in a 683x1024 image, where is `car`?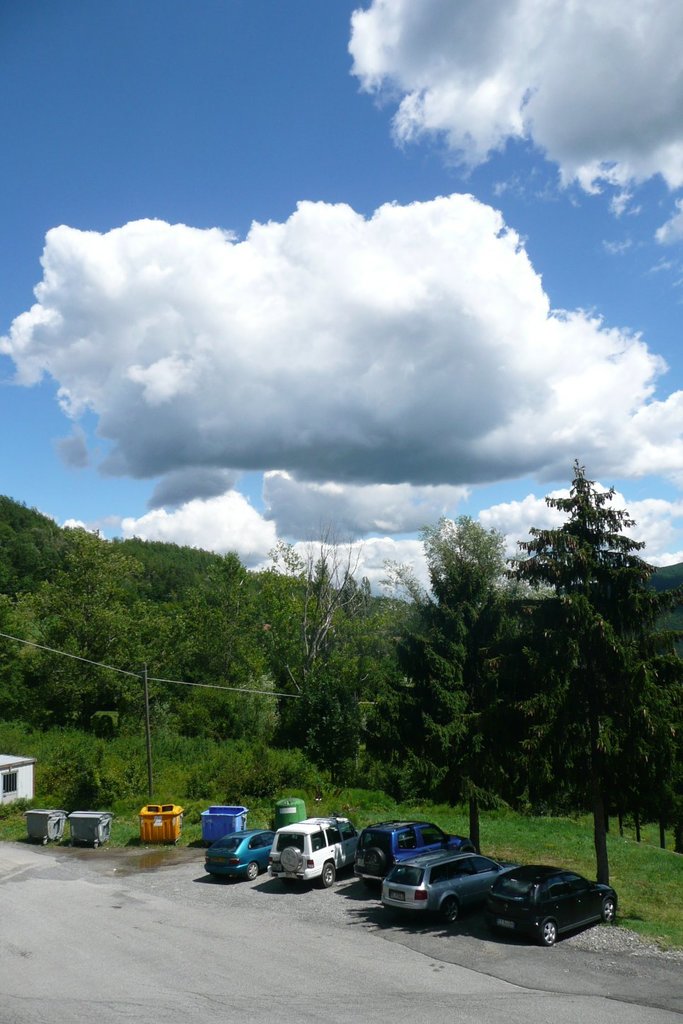
l=203, t=826, r=265, b=880.
